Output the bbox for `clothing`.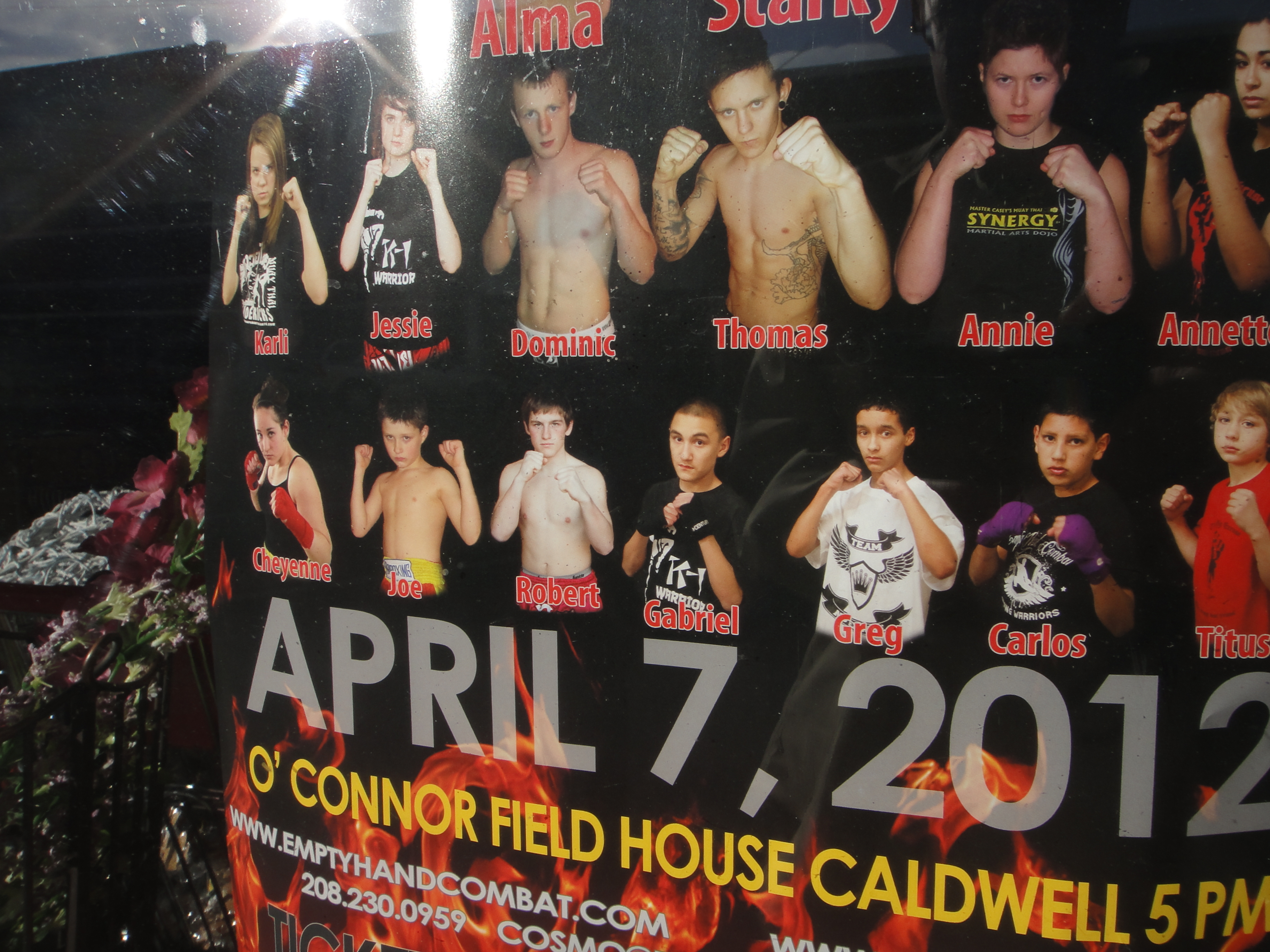
<box>88,155,105,215</box>.
